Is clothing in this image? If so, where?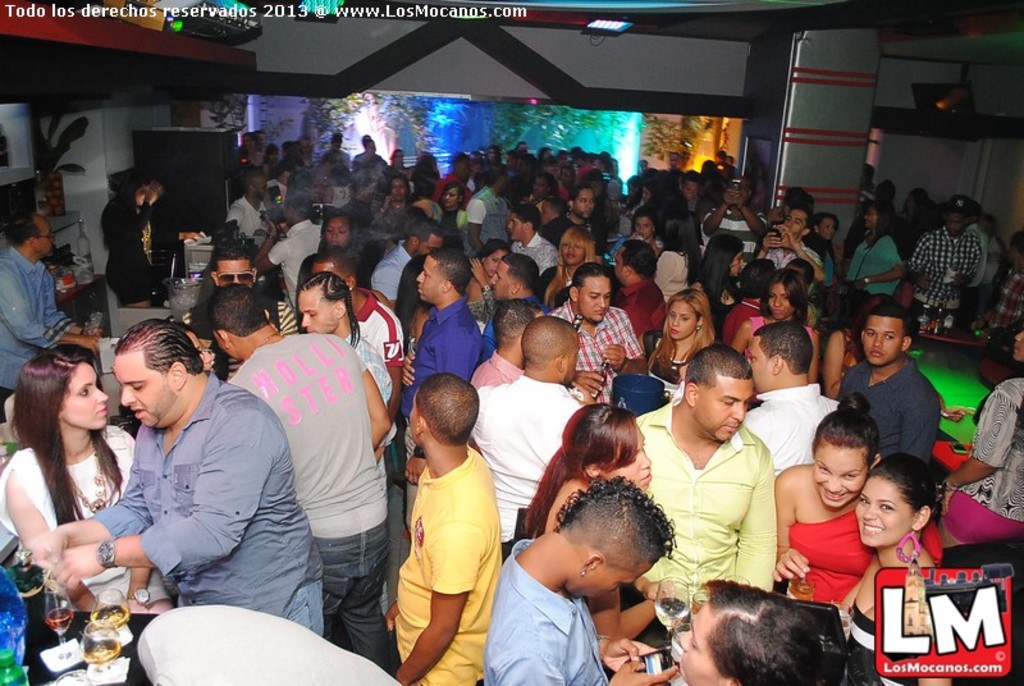
Yes, at l=854, t=237, r=904, b=299.
